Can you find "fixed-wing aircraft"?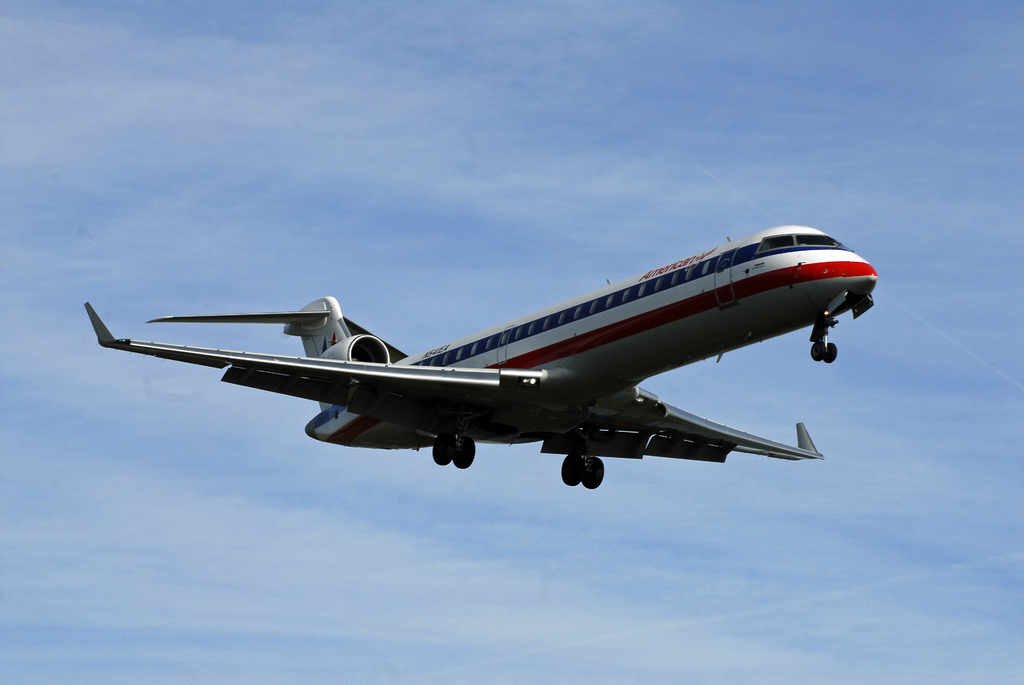
Yes, bounding box: {"x1": 84, "y1": 221, "x2": 879, "y2": 486}.
